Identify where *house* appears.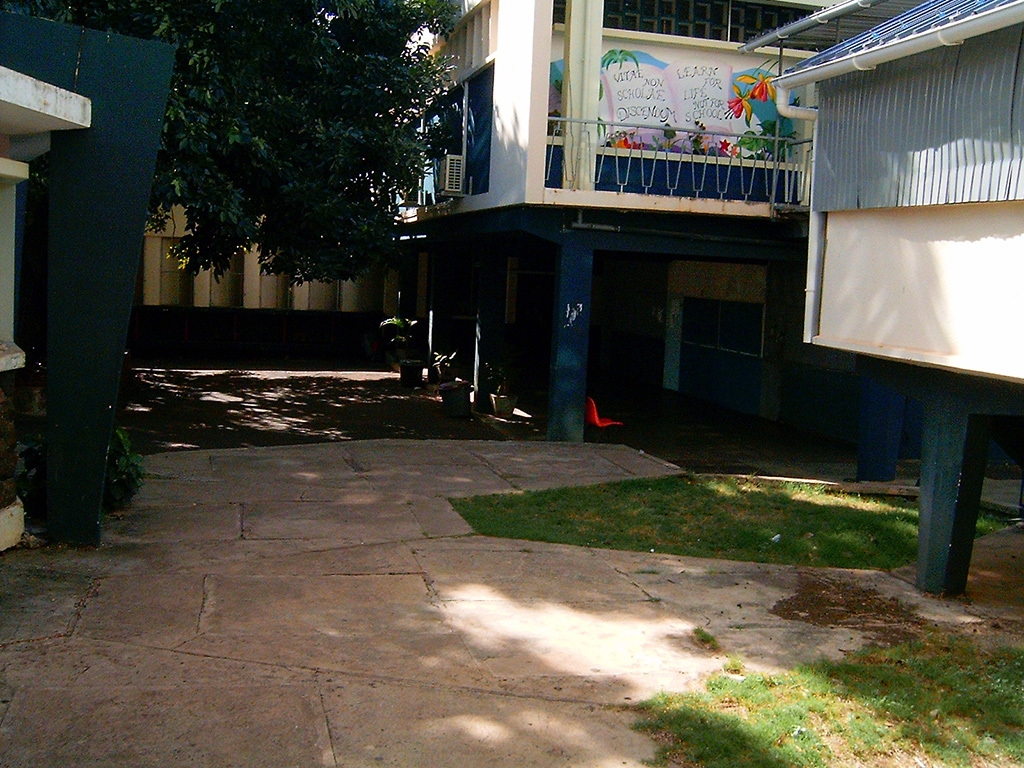
Appears at pyautogui.locateOnScreen(0, 8, 172, 556).
